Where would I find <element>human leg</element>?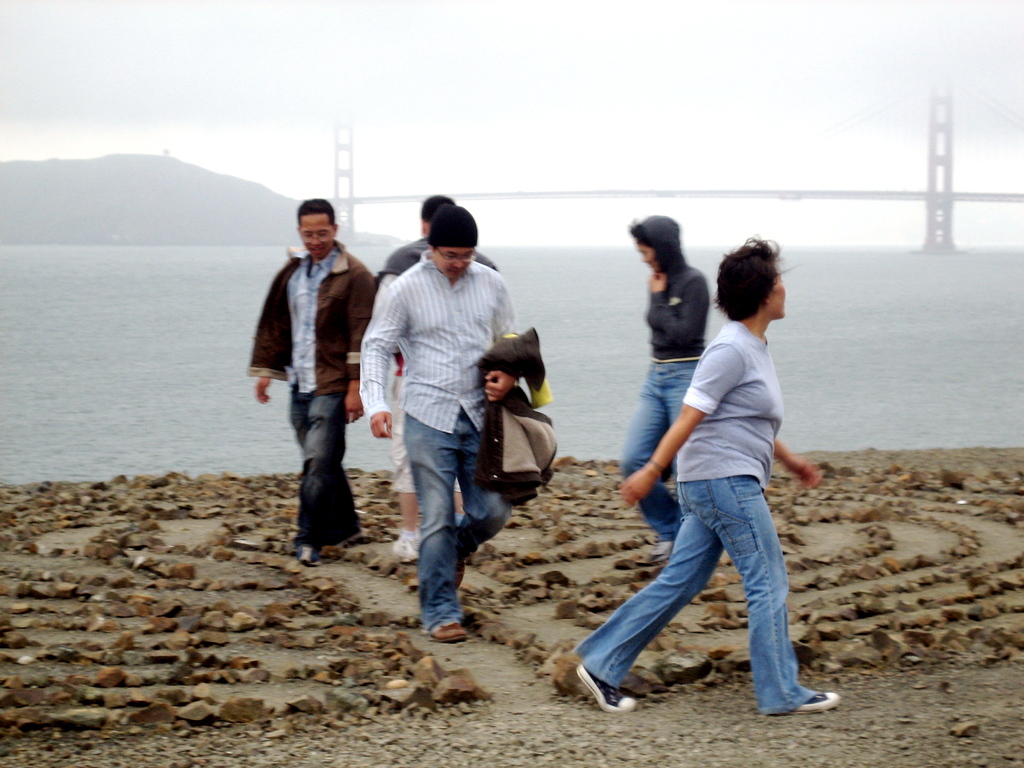
At rect(575, 511, 722, 709).
